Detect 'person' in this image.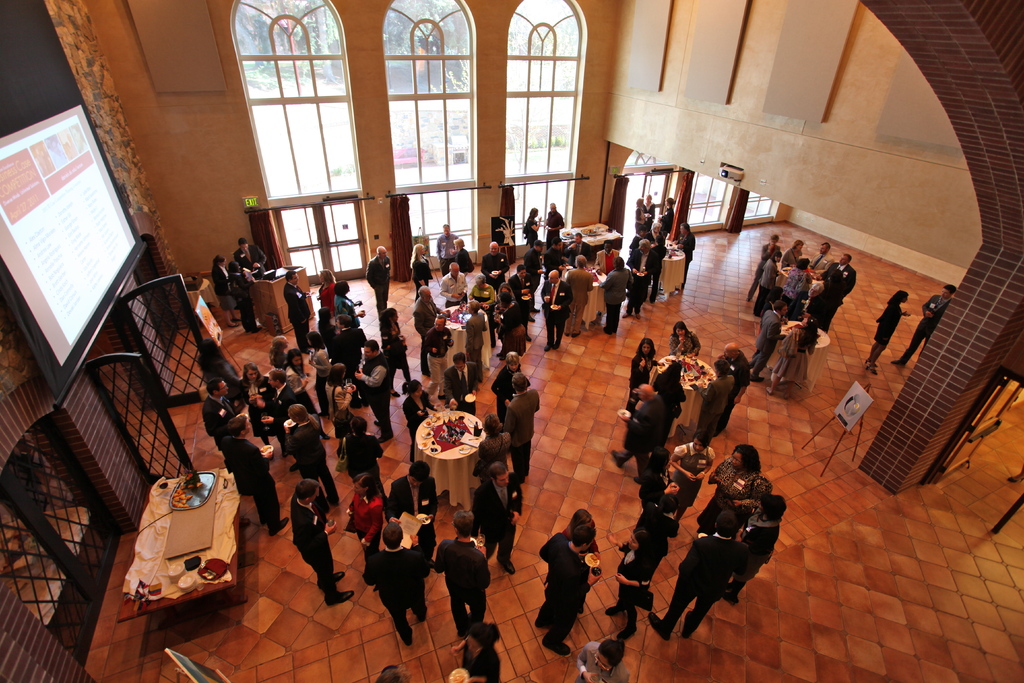
Detection: l=410, t=240, r=434, b=299.
